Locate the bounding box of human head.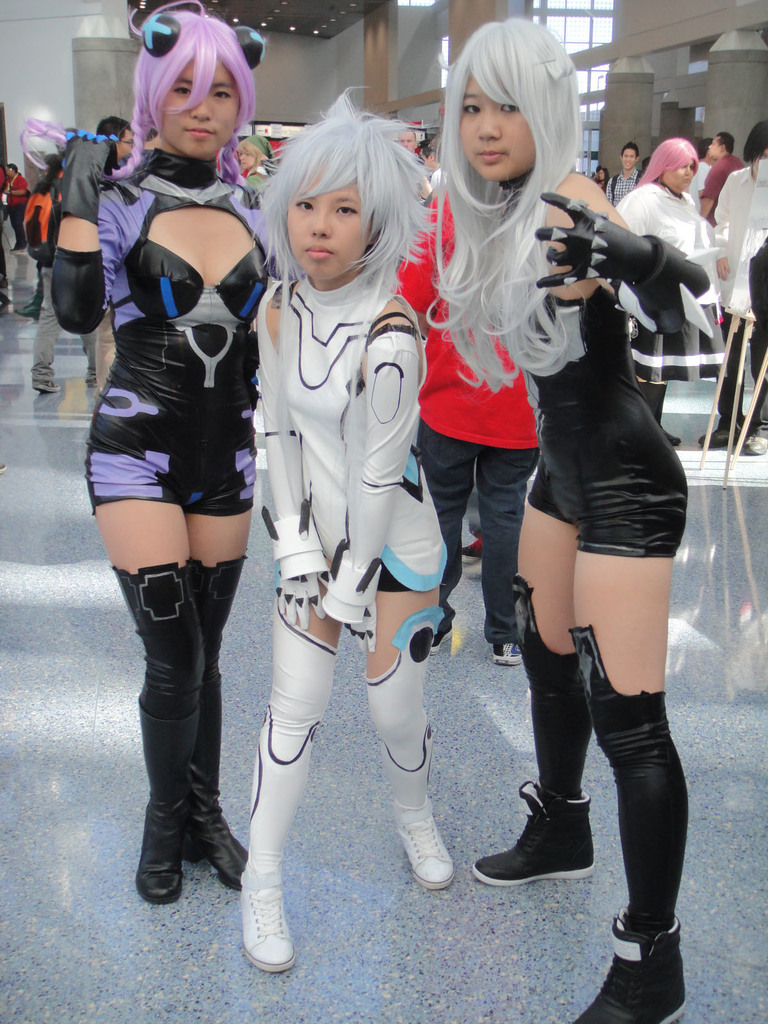
Bounding box: {"left": 620, "top": 141, "right": 650, "bottom": 176}.
